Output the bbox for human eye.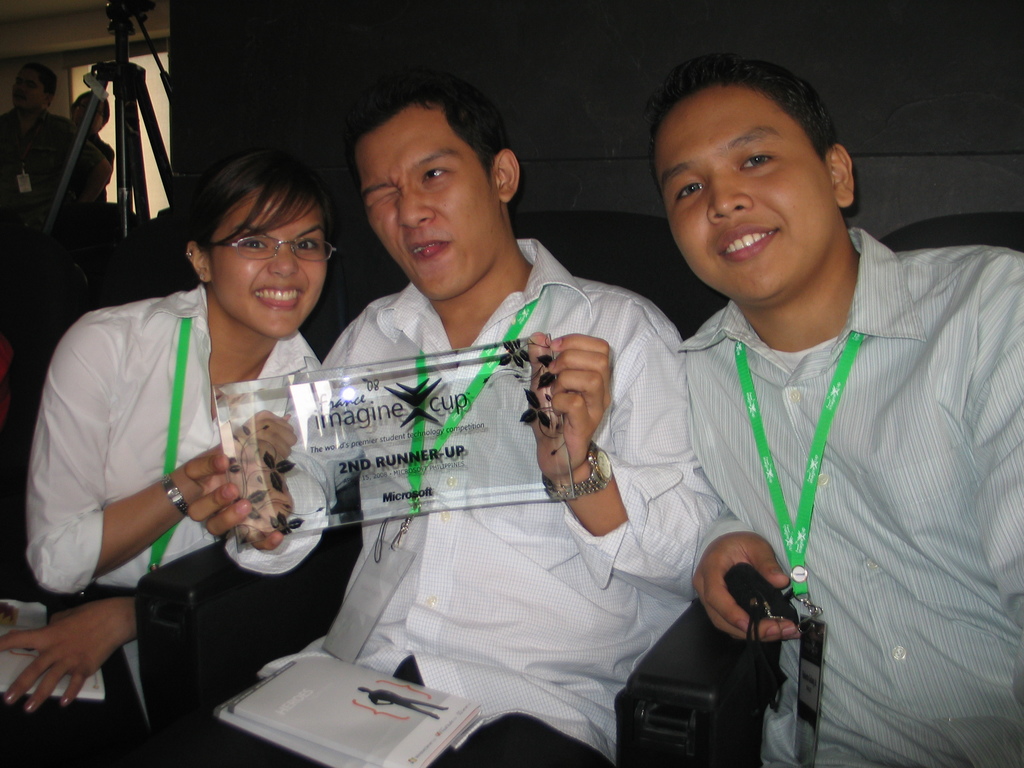
<bbox>236, 236, 271, 255</bbox>.
